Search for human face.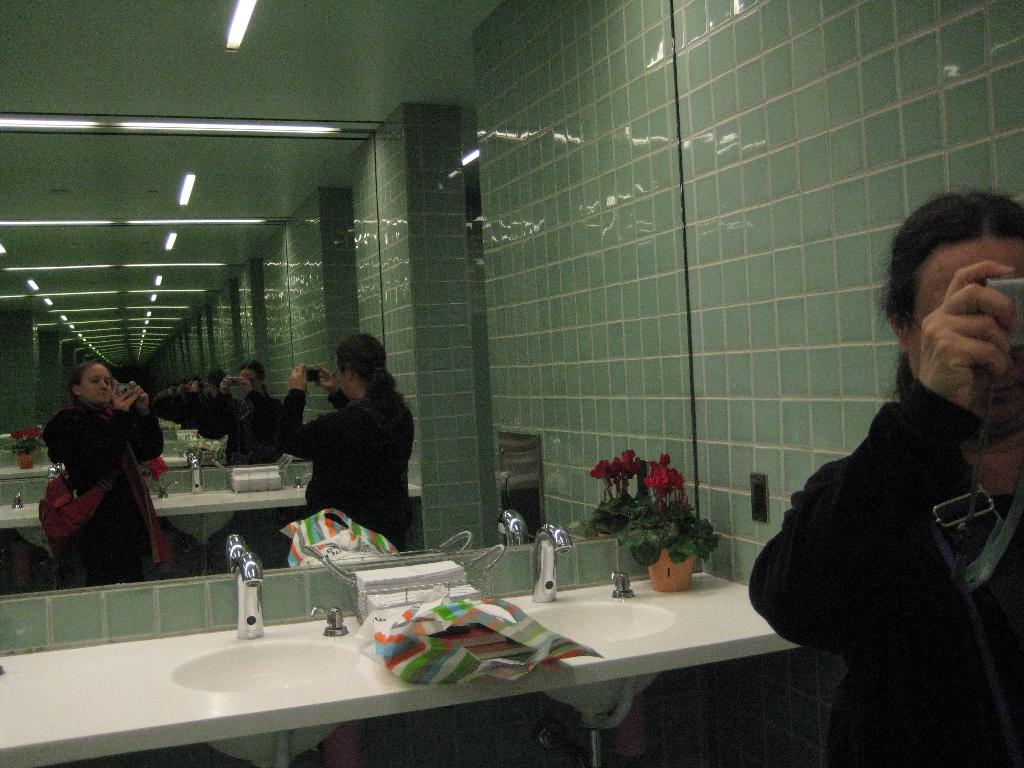
Found at x1=329, y1=351, x2=351, y2=399.
